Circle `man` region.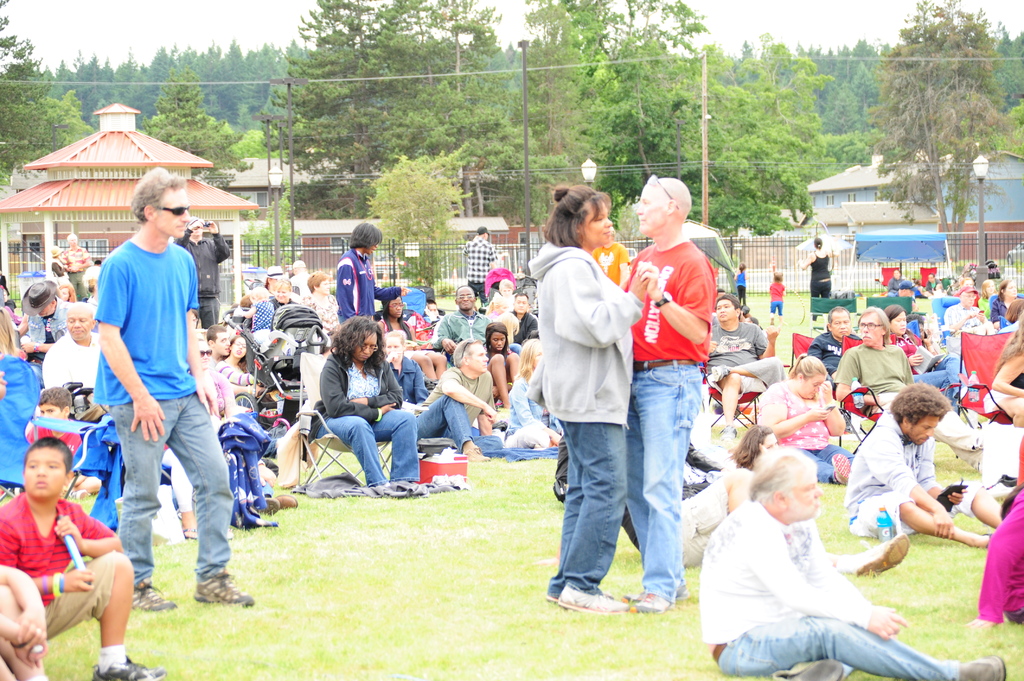
Region: detection(413, 339, 502, 462).
